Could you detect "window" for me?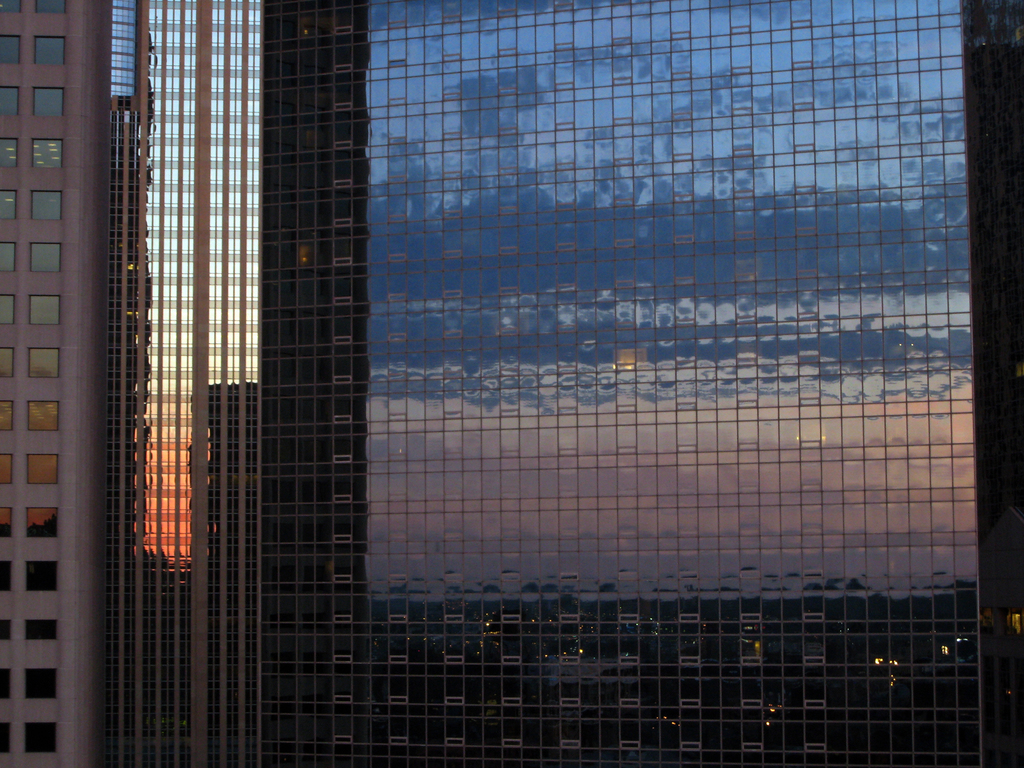
Detection result: detection(31, 140, 63, 166).
